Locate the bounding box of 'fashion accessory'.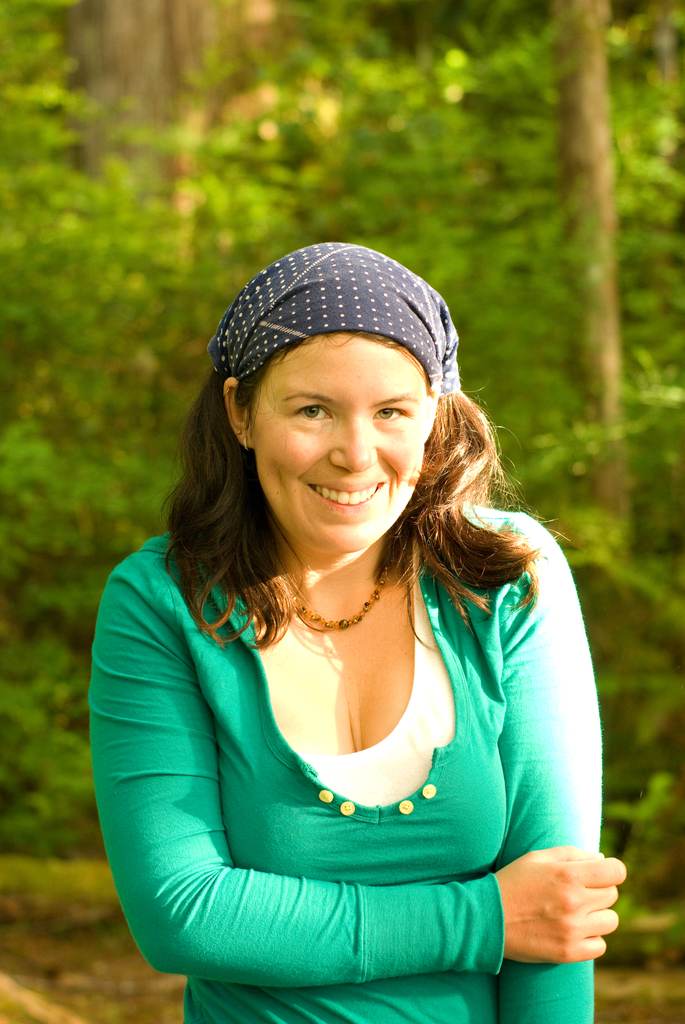
Bounding box: detection(205, 237, 464, 401).
